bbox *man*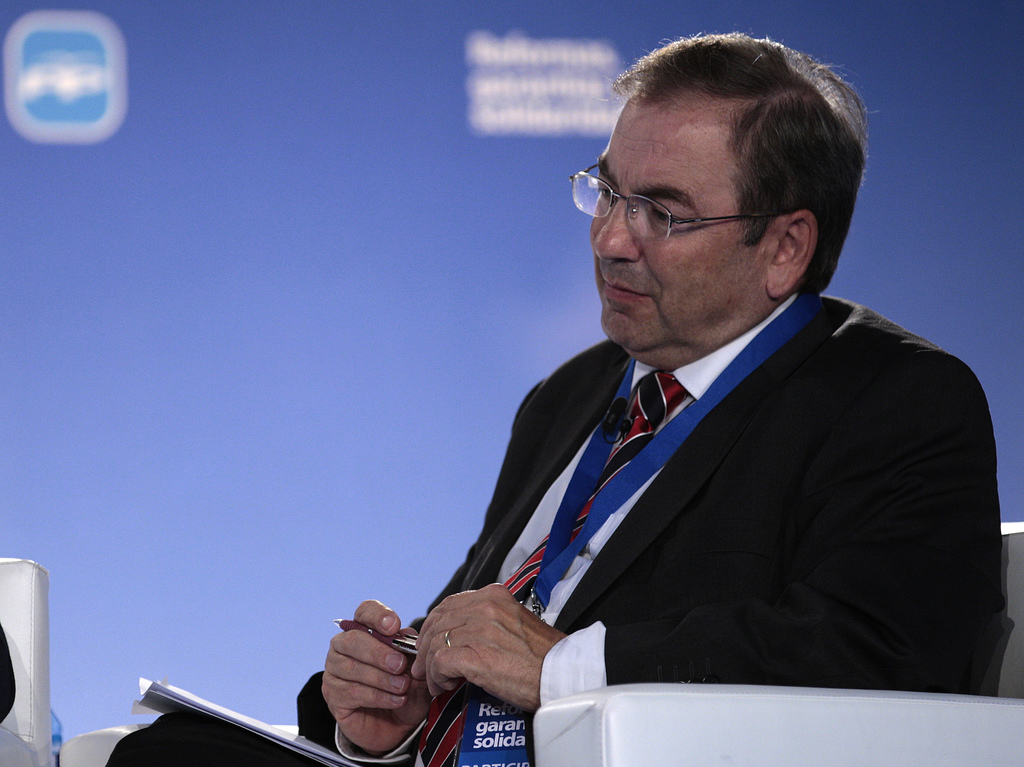
99,38,1014,766
